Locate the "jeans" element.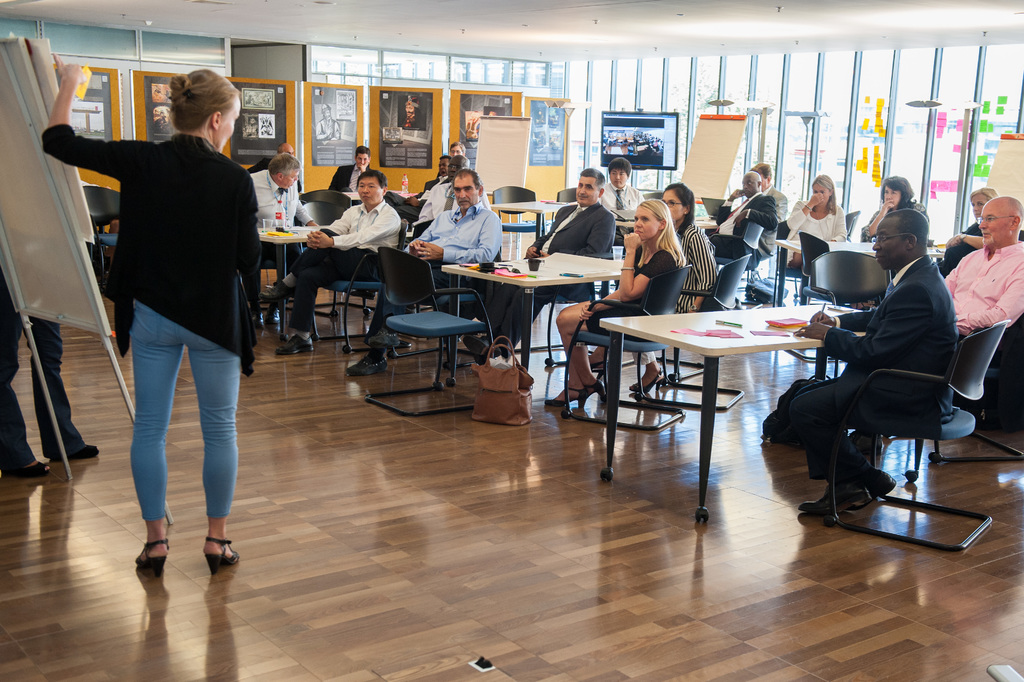
Element bbox: l=126, t=300, r=239, b=519.
